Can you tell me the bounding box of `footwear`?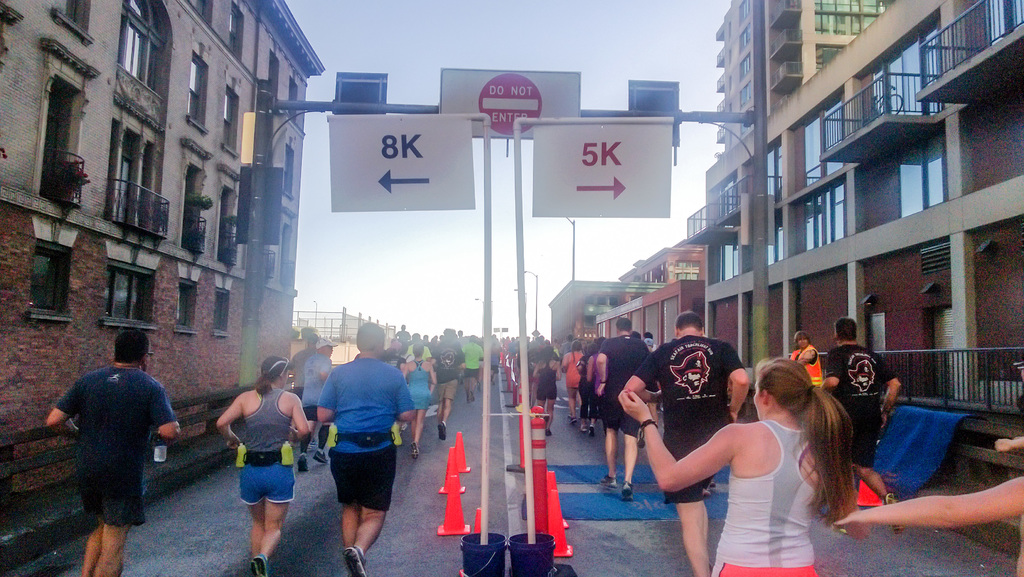
<bbox>883, 491, 909, 540</bbox>.
